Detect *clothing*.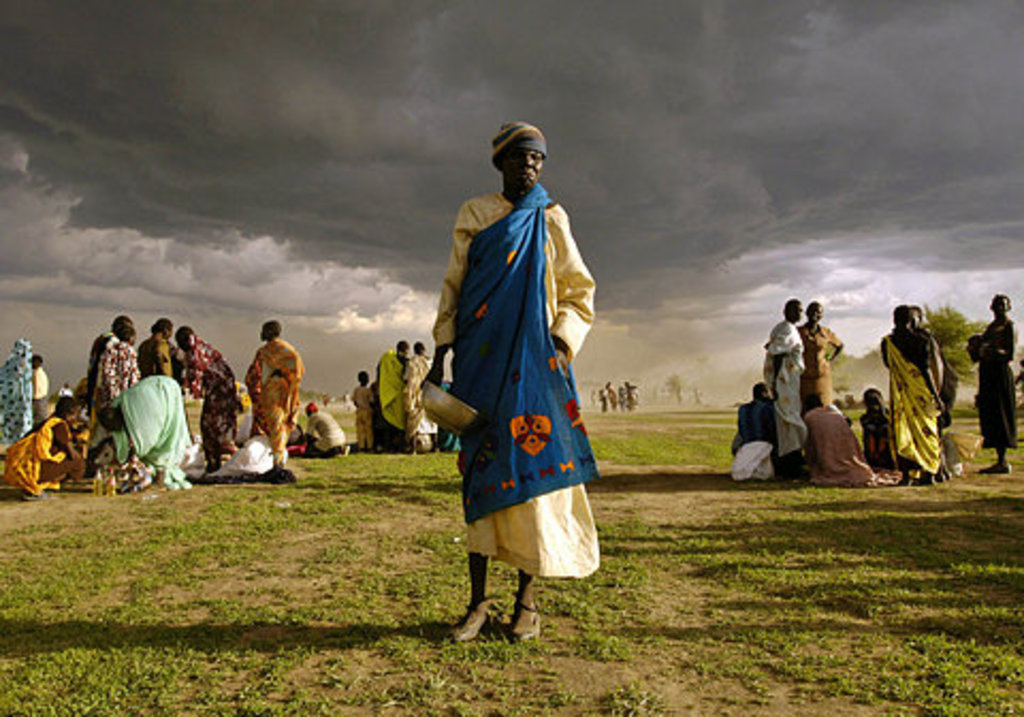
Detected at region(96, 341, 143, 408).
